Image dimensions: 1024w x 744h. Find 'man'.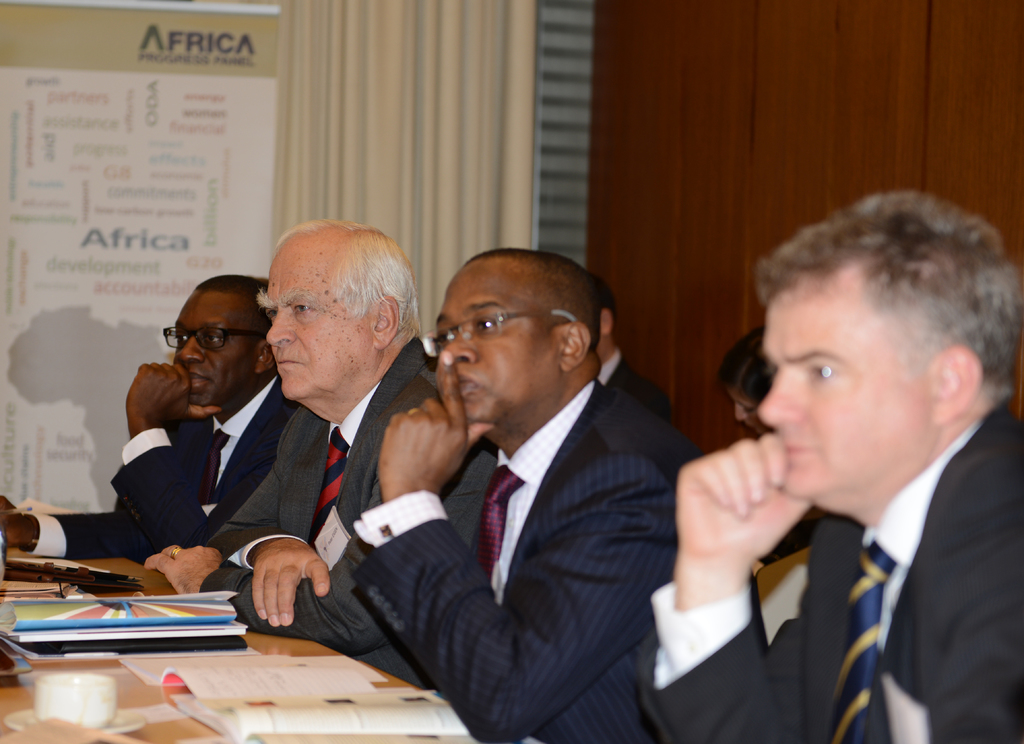
bbox(0, 273, 302, 567).
